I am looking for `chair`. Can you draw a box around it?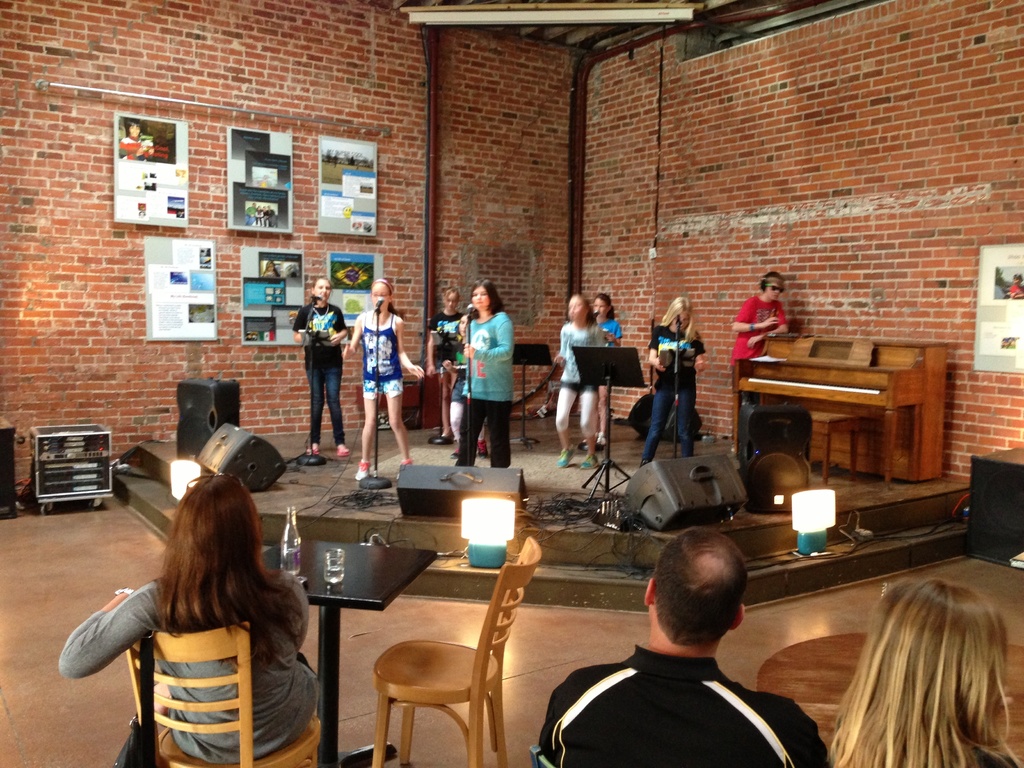
Sure, the bounding box is (x1=354, y1=544, x2=534, y2=767).
